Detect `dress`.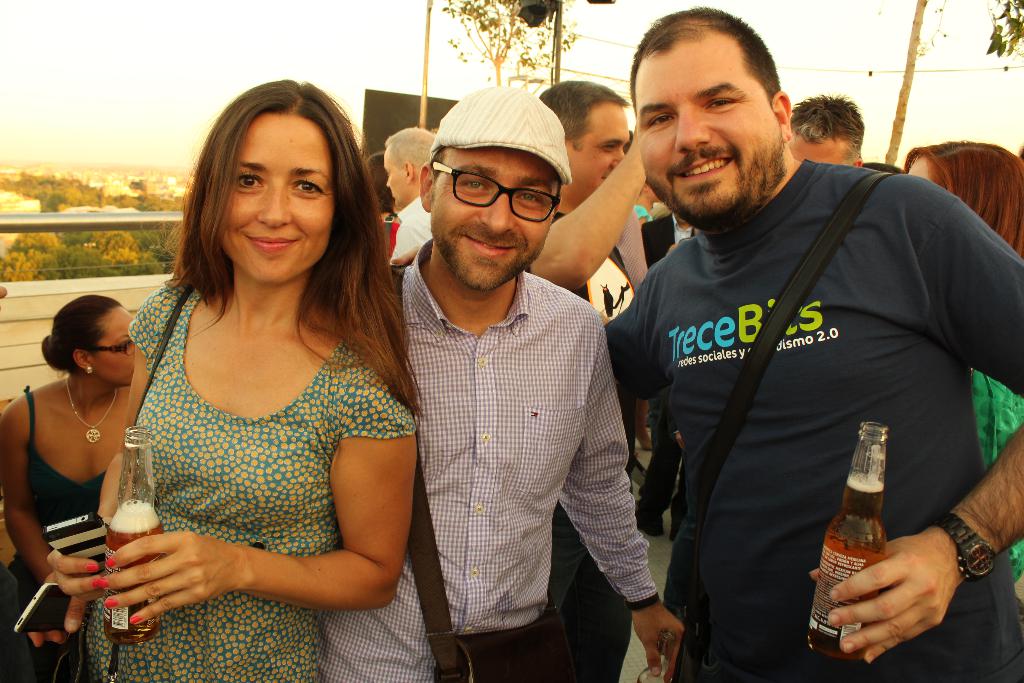
Detected at [89, 283, 417, 682].
